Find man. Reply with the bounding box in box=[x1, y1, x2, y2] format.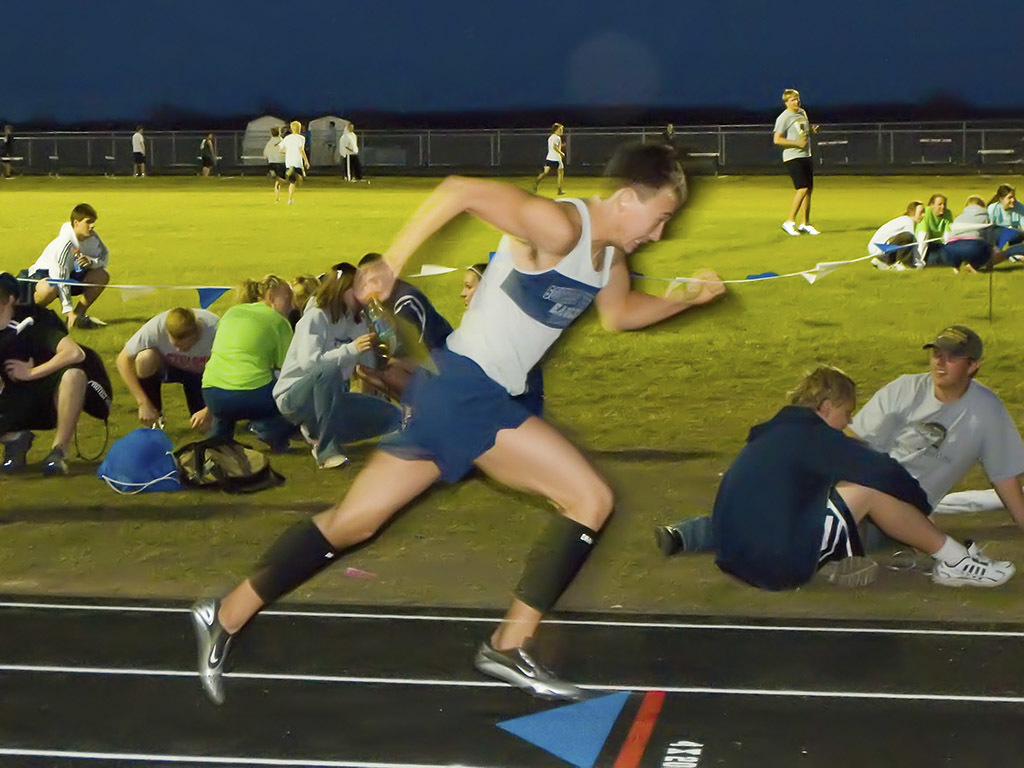
box=[0, 270, 89, 477].
